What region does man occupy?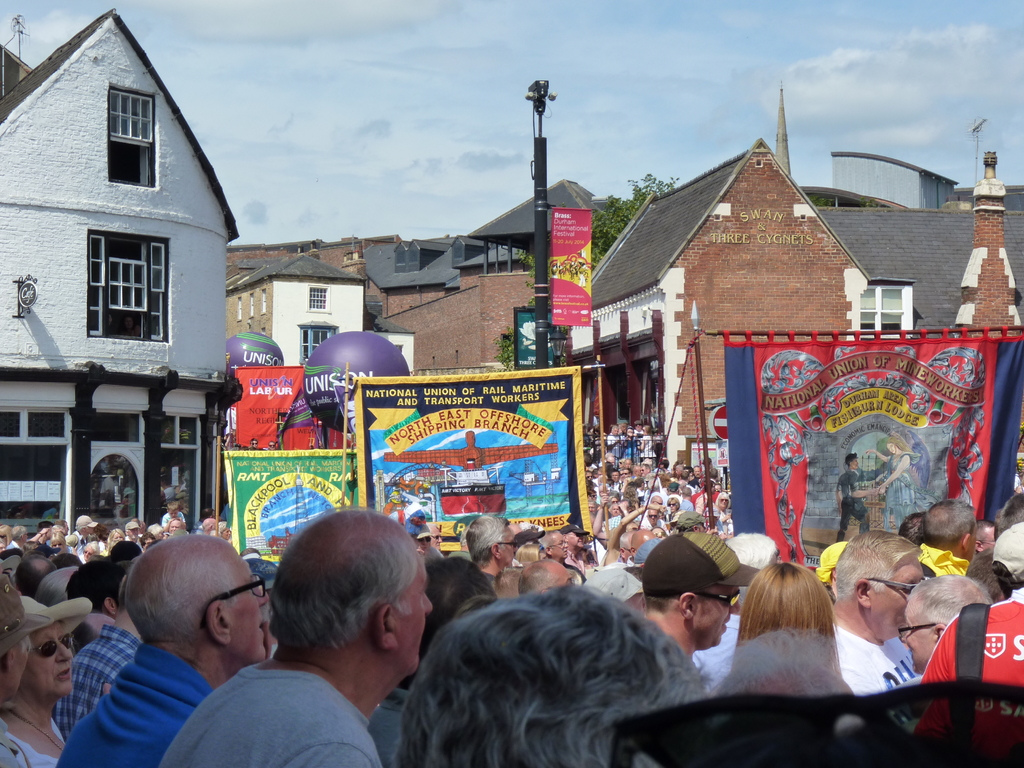
<region>635, 527, 762, 673</region>.
